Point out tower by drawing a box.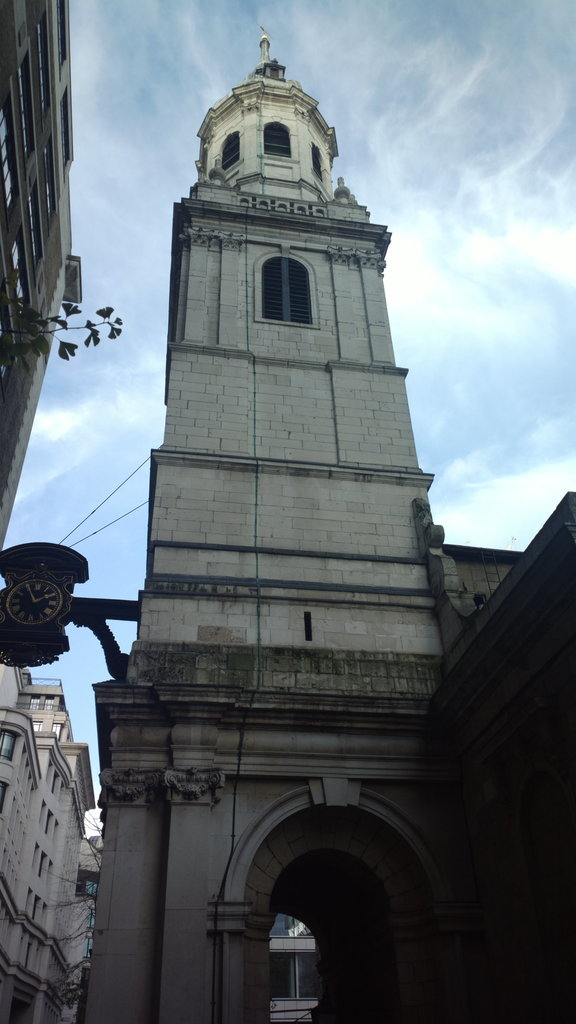
(95,43,499,924).
